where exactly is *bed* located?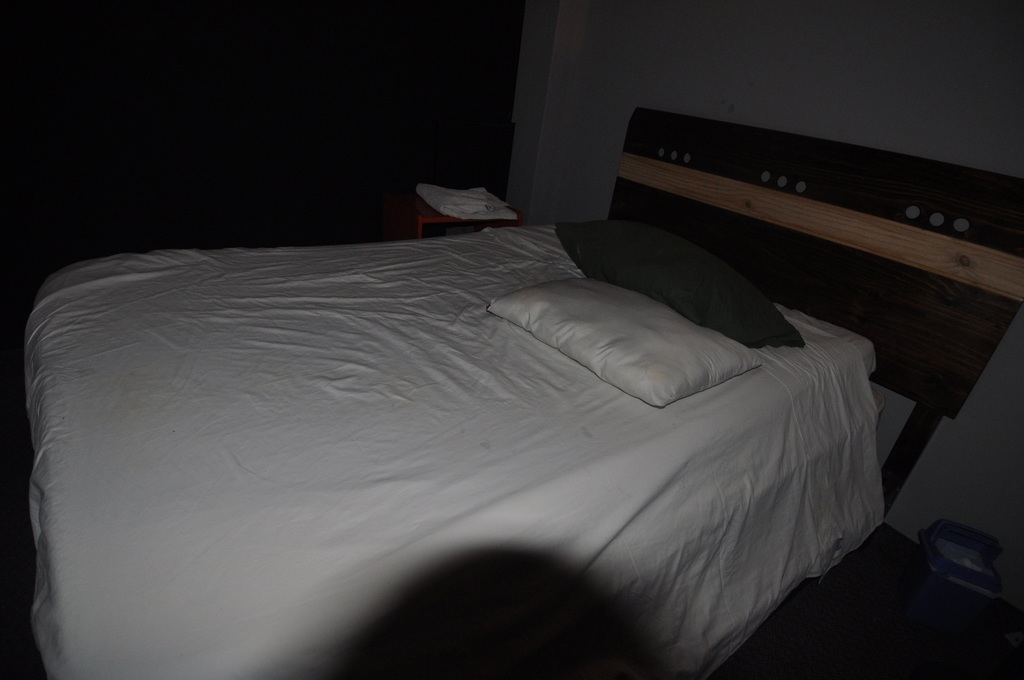
Its bounding box is {"x1": 3, "y1": 117, "x2": 949, "y2": 679}.
